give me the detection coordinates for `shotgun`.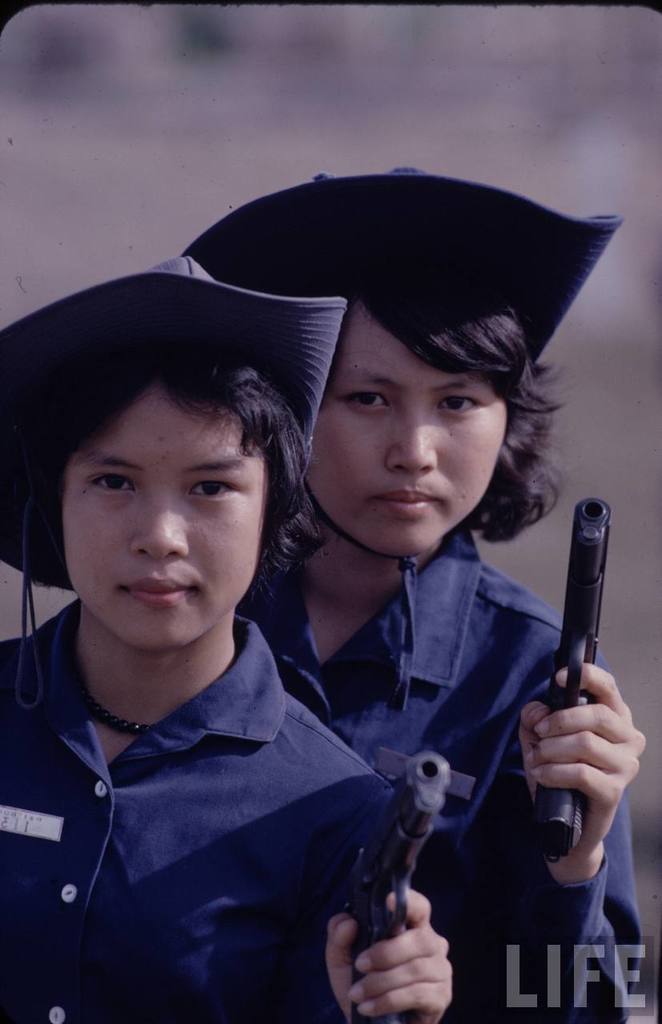
rect(334, 750, 450, 1023).
